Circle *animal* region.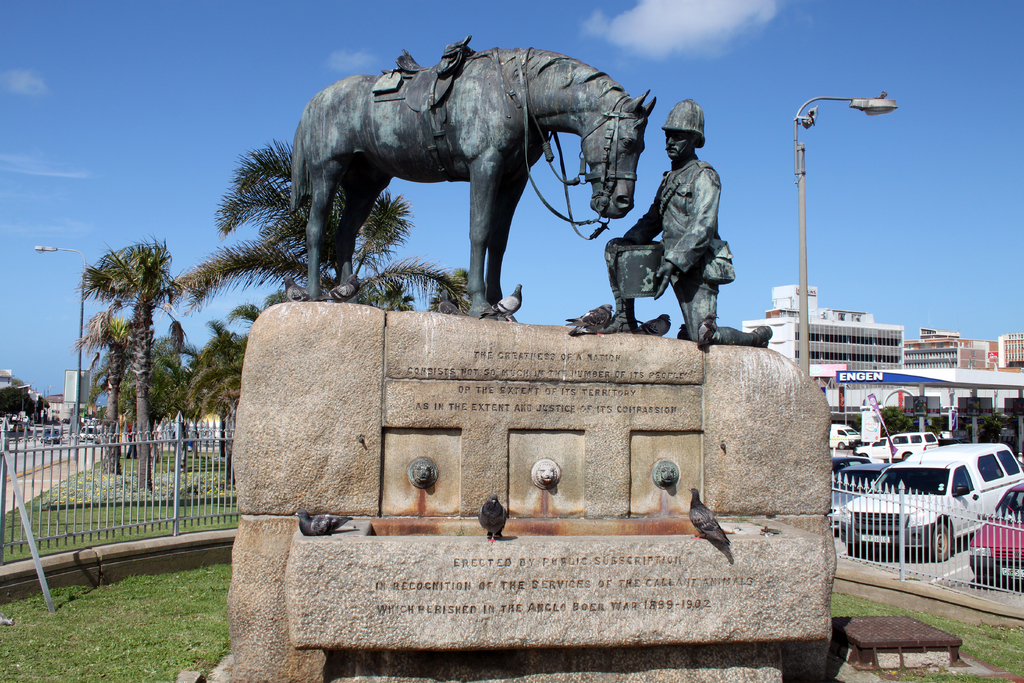
Region: BBox(436, 291, 465, 318).
